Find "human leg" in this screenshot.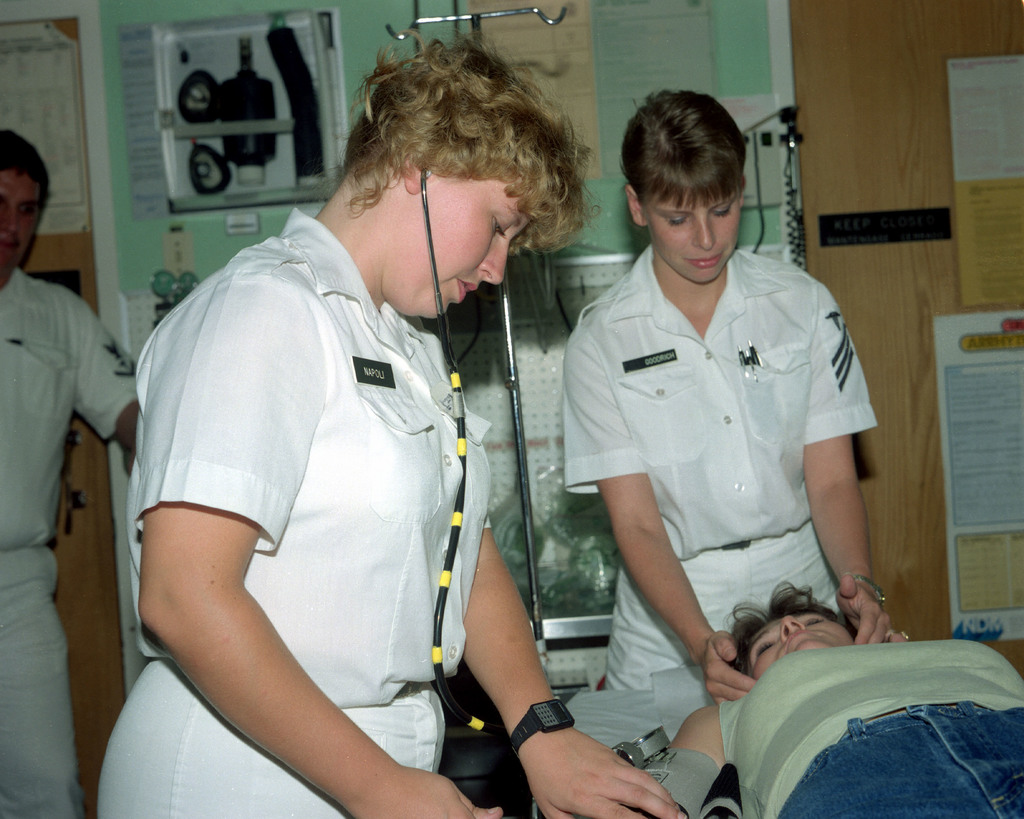
The bounding box for "human leg" is <box>604,543,840,691</box>.
